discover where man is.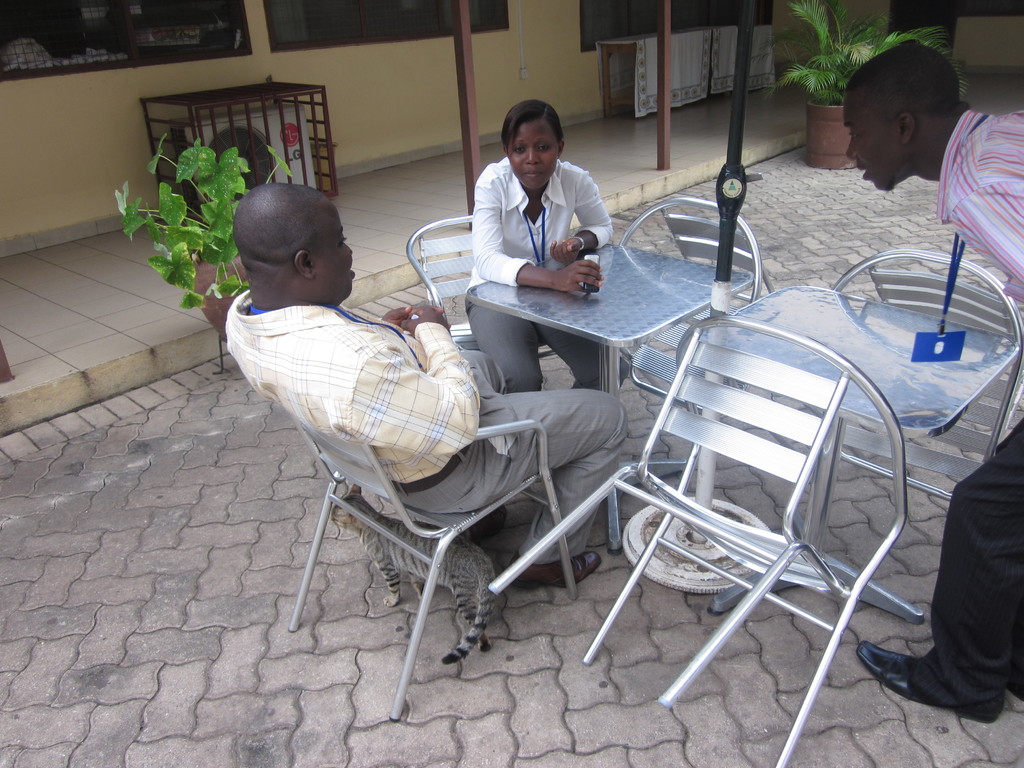
Discovered at region(844, 44, 1023, 721).
